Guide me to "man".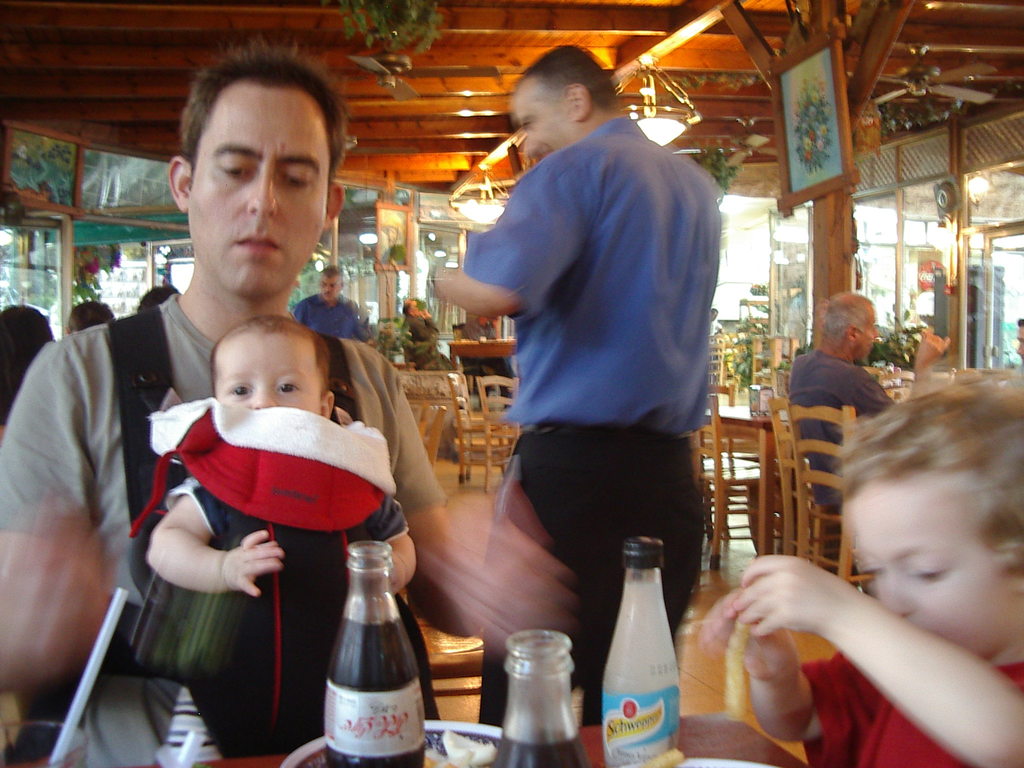
Guidance: 788:291:955:529.
